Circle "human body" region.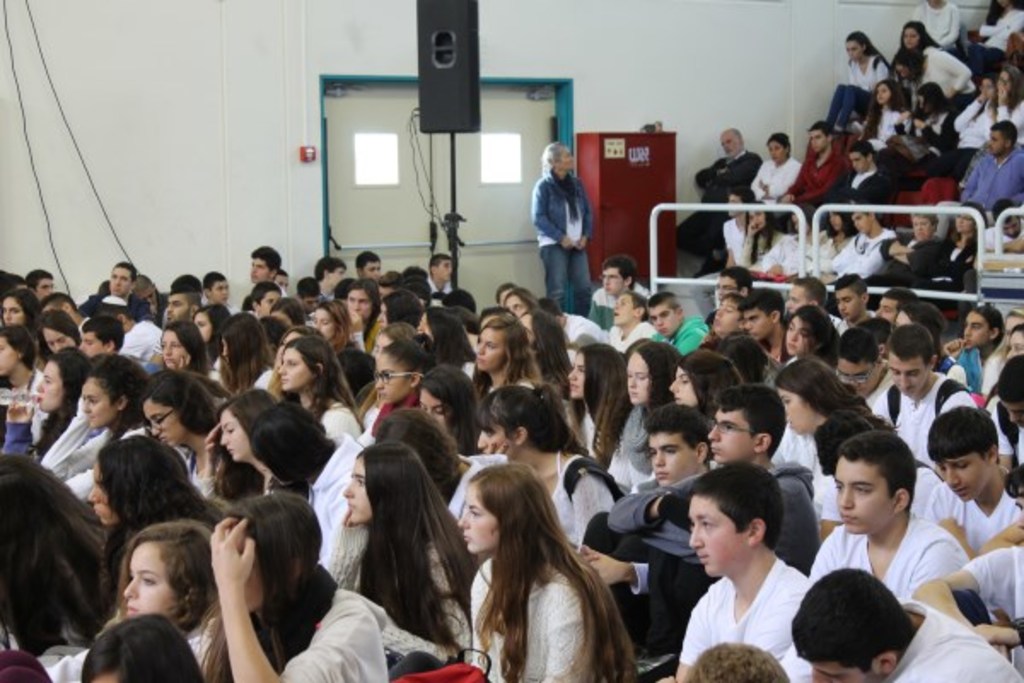
Region: bbox=[249, 242, 285, 280].
